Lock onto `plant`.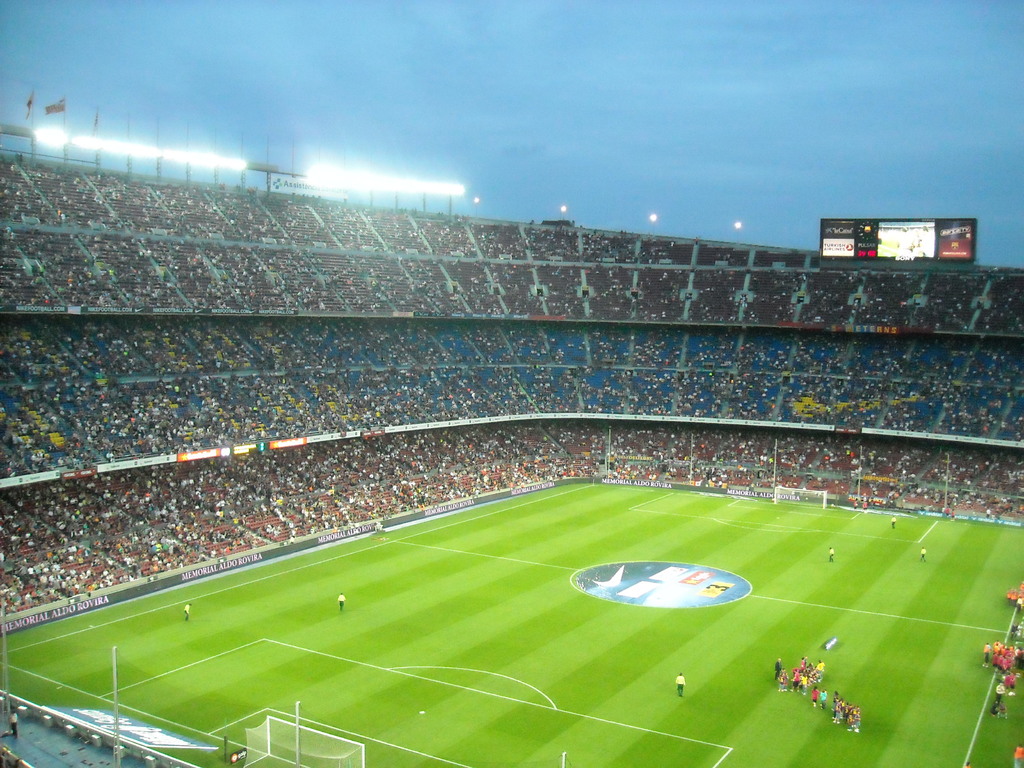
Locked: x1=1, y1=477, x2=1023, y2=767.
